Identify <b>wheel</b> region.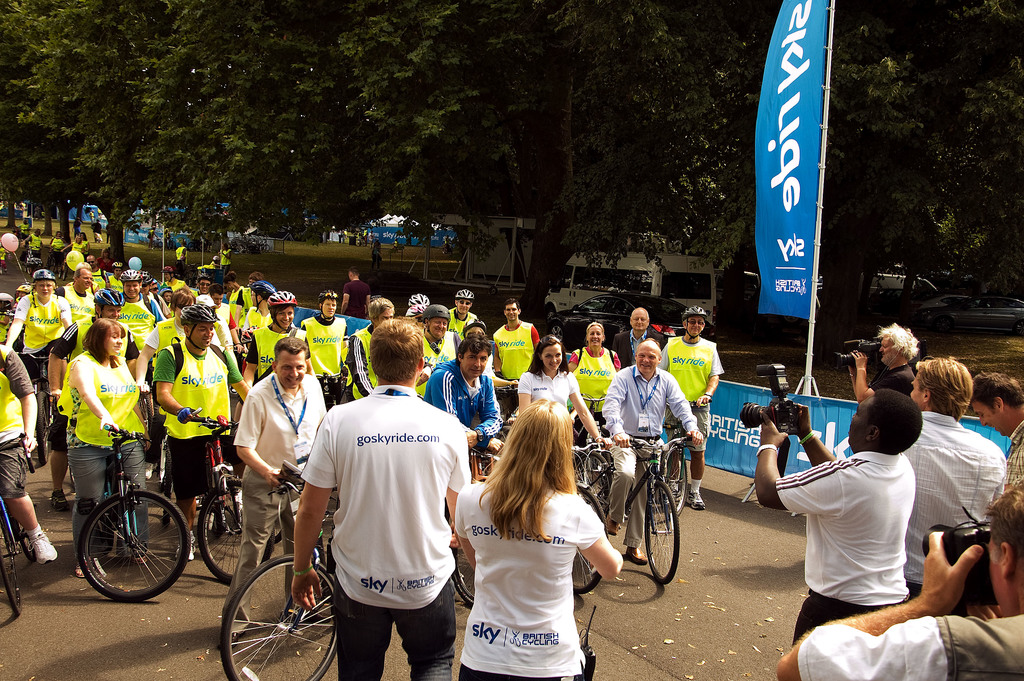
Region: (582,452,611,520).
